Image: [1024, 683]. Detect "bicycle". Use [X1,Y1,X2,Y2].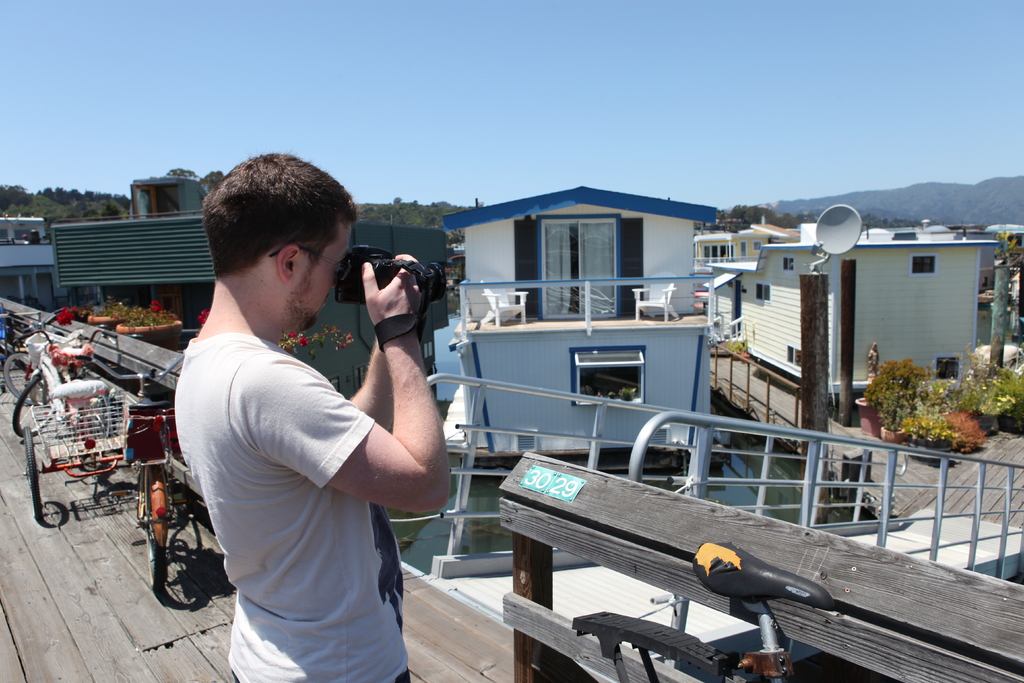
[573,541,837,682].
